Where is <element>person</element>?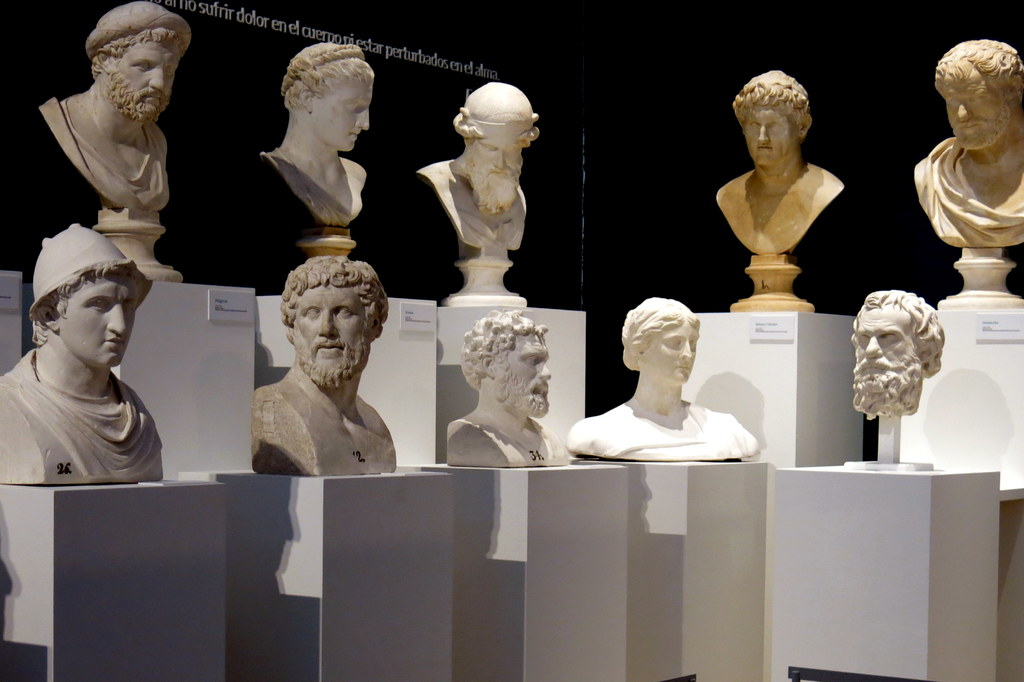
(255, 33, 376, 238).
